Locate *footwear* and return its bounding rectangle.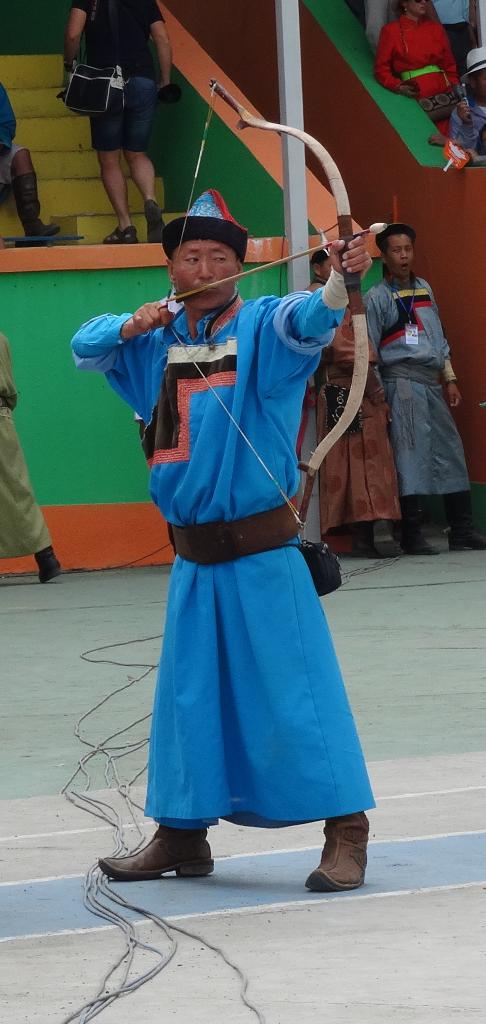
detection(33, 545, 67, 581).
